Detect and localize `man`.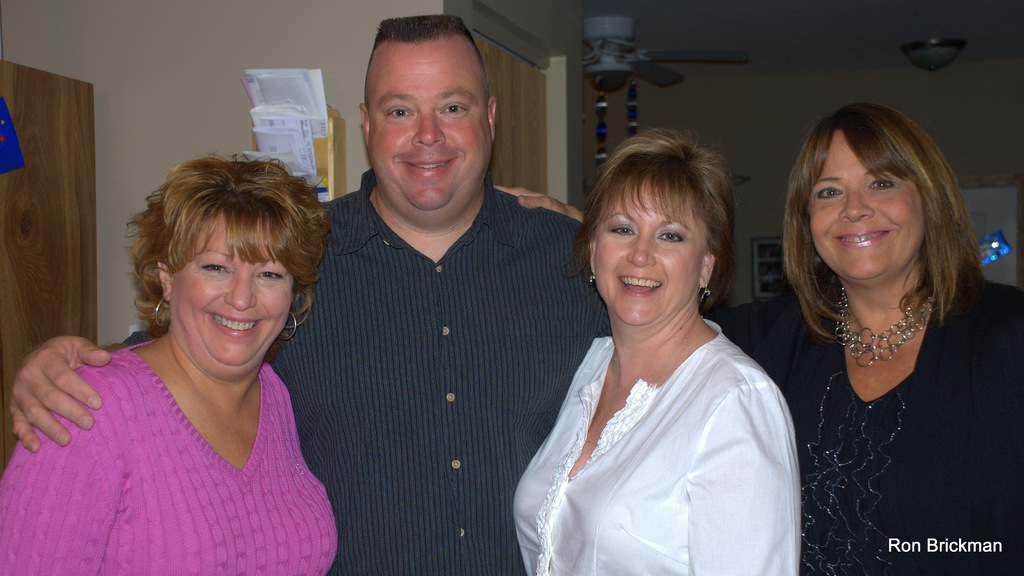
Localized at x1=2 y1=14 x2=609 y2=575.
